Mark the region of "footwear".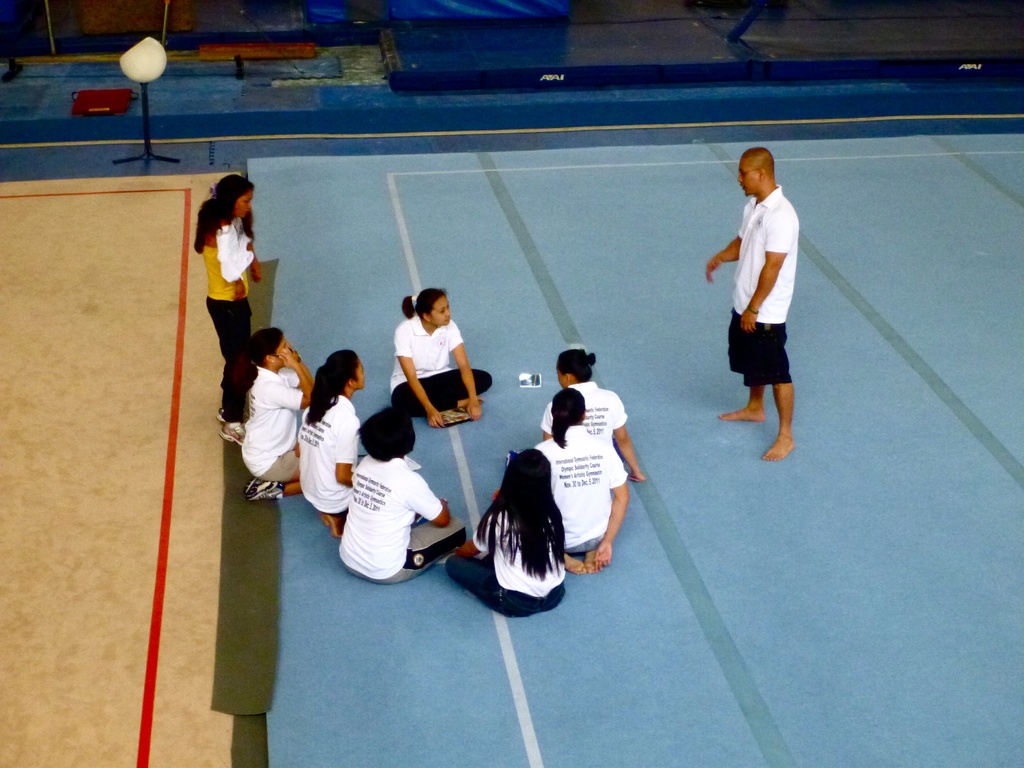
Region: [x1=214, y1=408, x2=223, y2=422].
